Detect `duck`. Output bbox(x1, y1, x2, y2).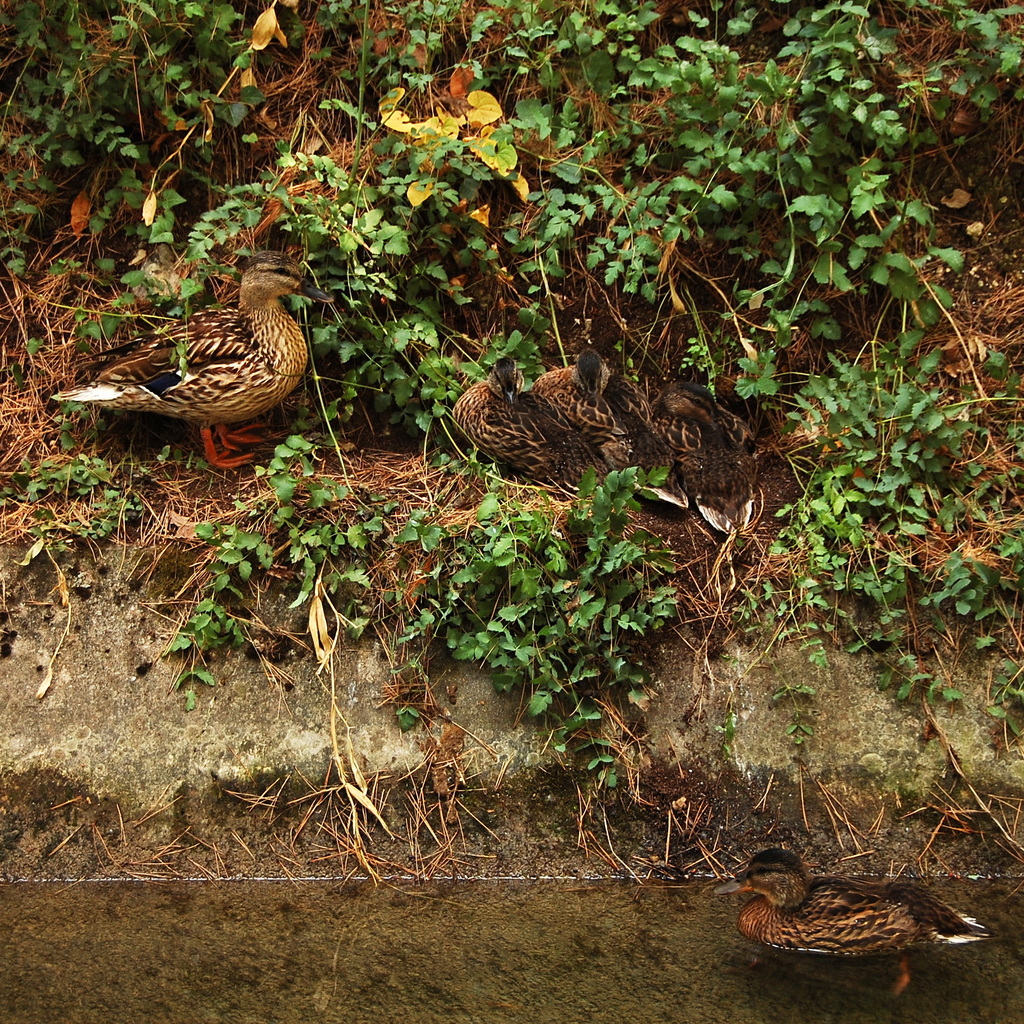
bbox(66, 239, 315, 464).
